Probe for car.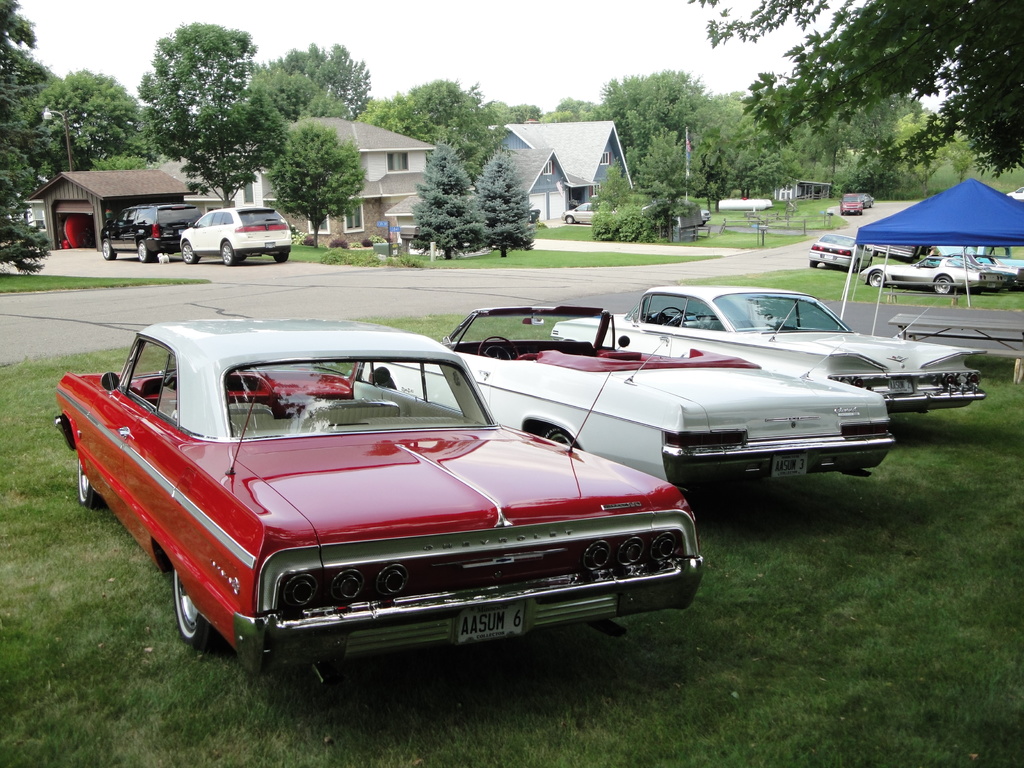
Probe result: x1=547, y1=283, x2=986, y2=414.
